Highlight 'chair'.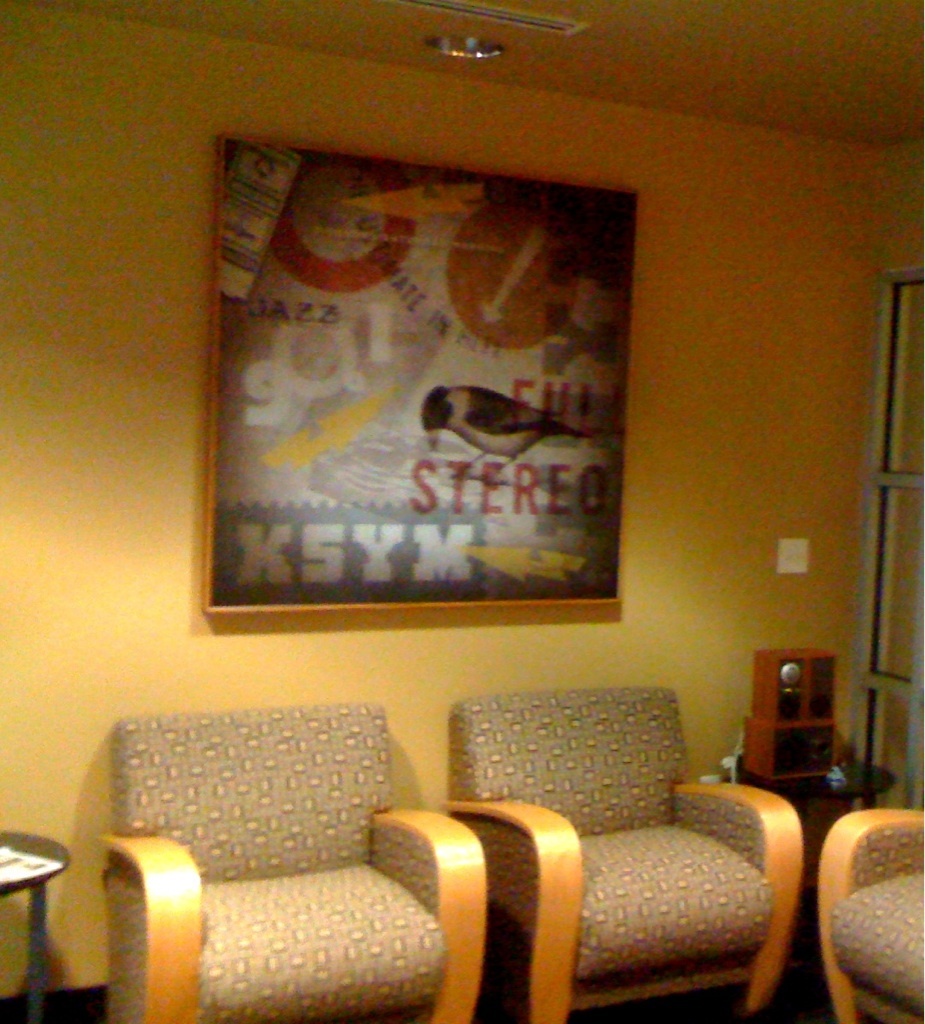
Highlighted region: crop(813, 806, 924, 1023).
